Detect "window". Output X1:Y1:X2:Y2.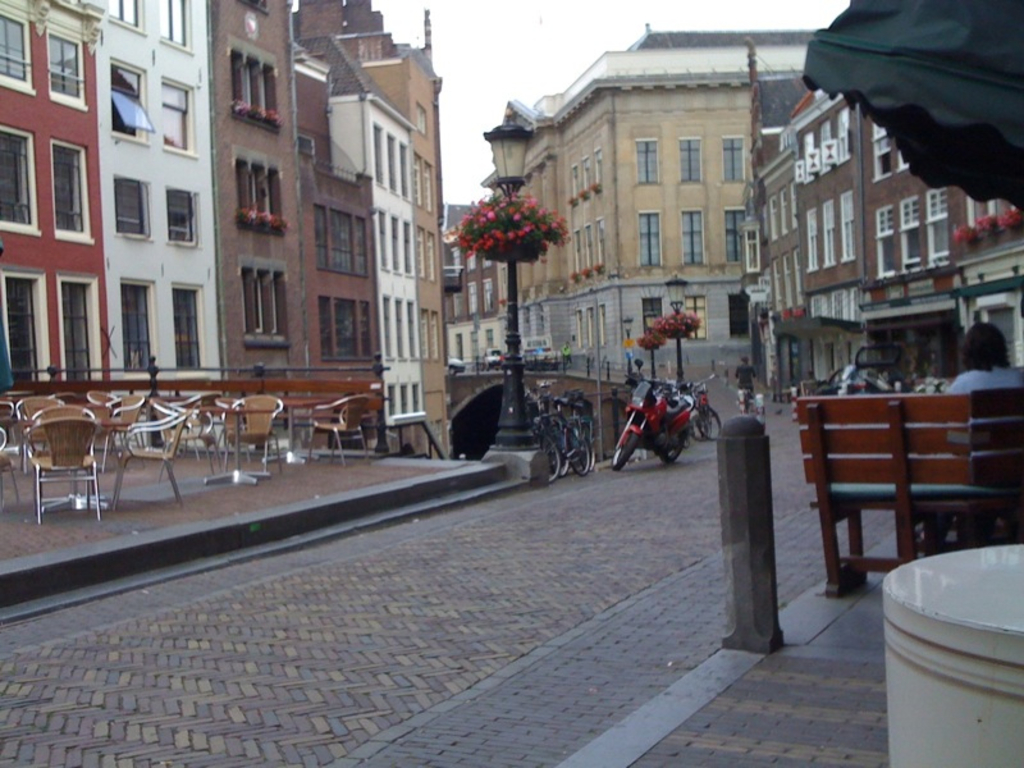
385:142:392:192.
